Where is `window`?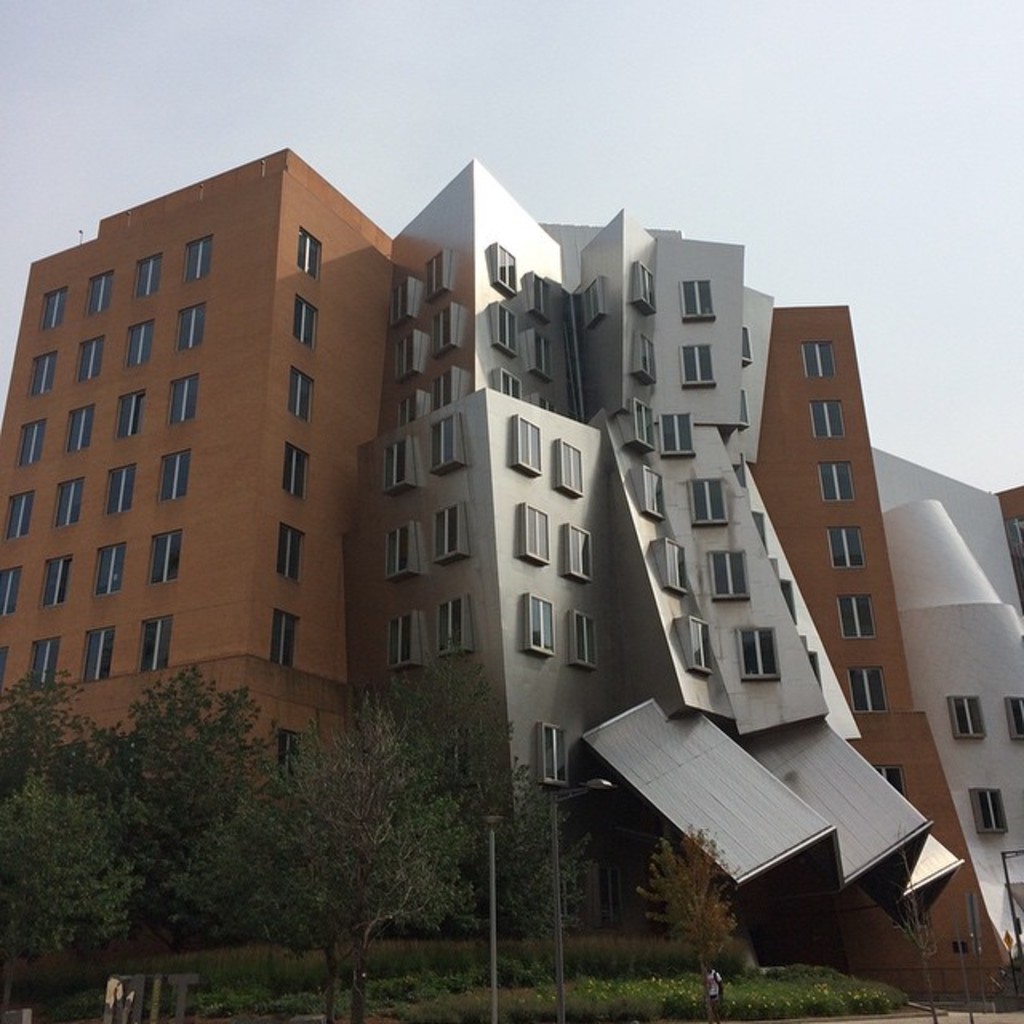
<region>683, 282, 714, 315</region>.
